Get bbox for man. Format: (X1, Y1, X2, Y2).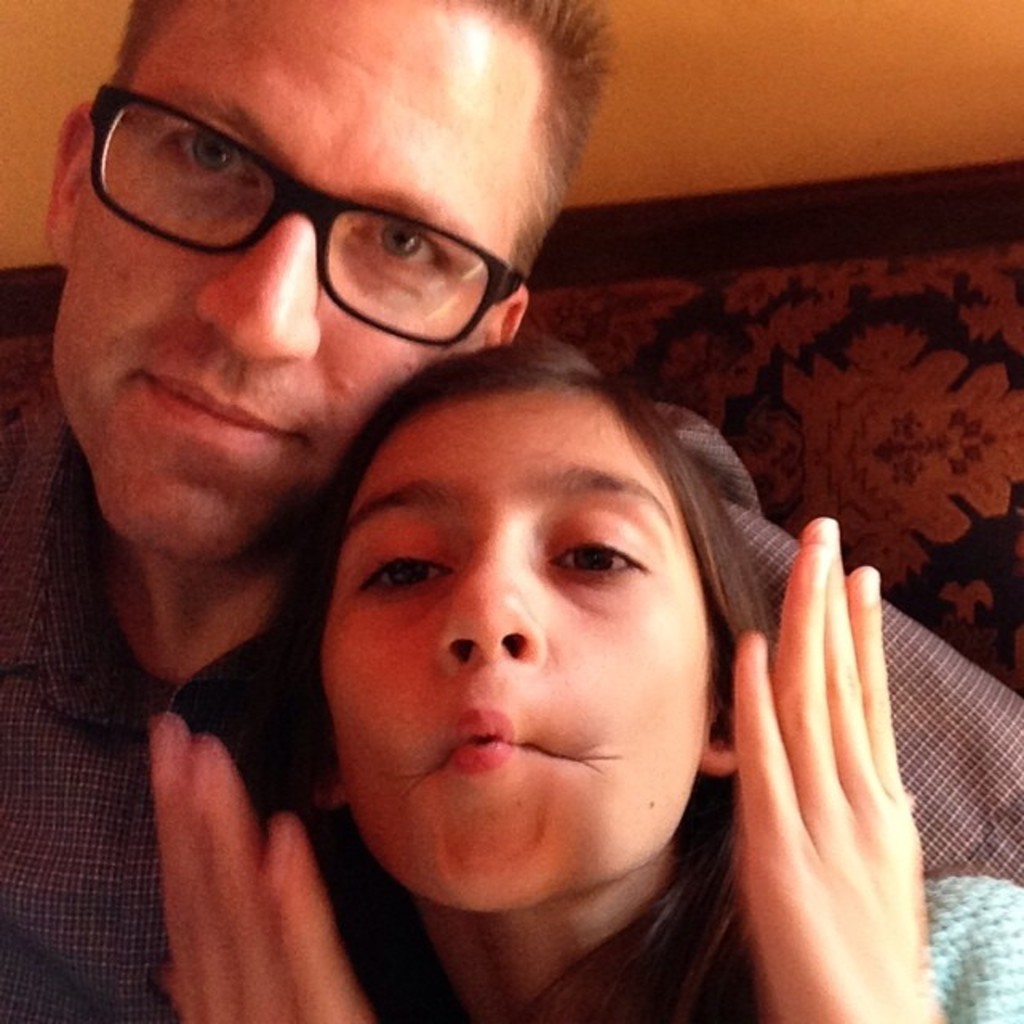
(0, 70, 898, 994).
